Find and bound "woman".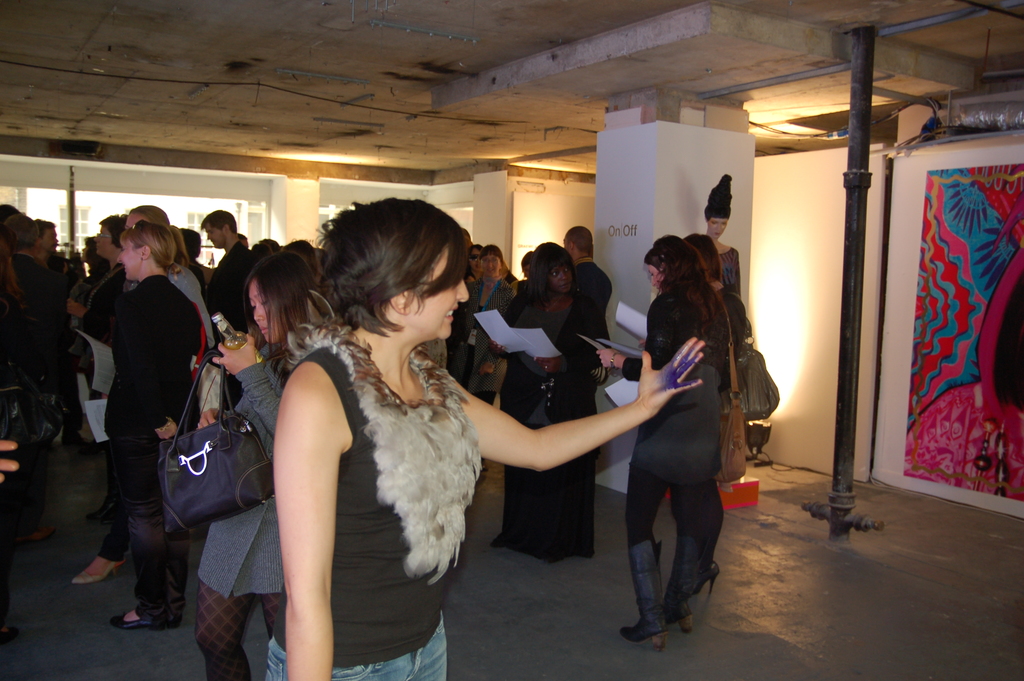
Bound: BBox(463, 240, 521, 484).
